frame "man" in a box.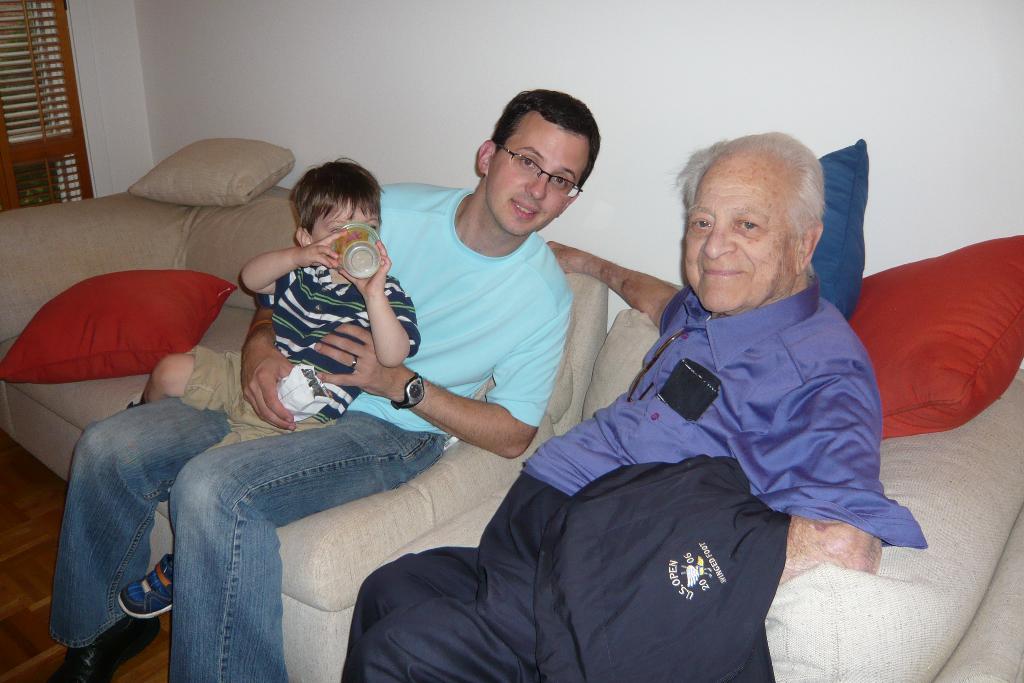
<bbox>377, 136, 927, 671</bbox>.
